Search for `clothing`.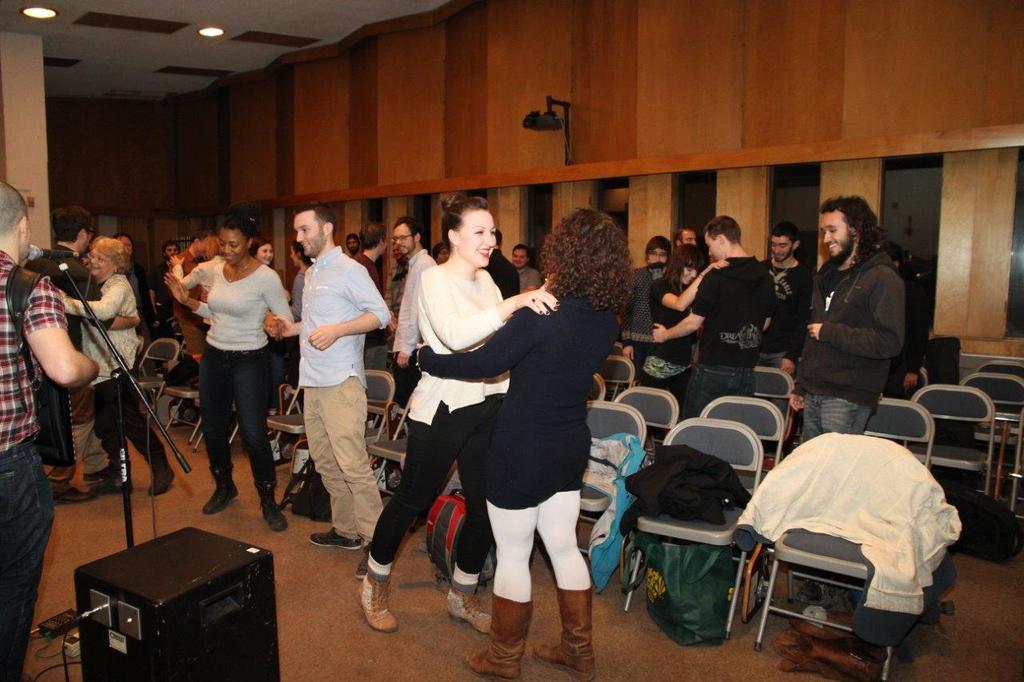
Found at 418, 290, 624, 604.
